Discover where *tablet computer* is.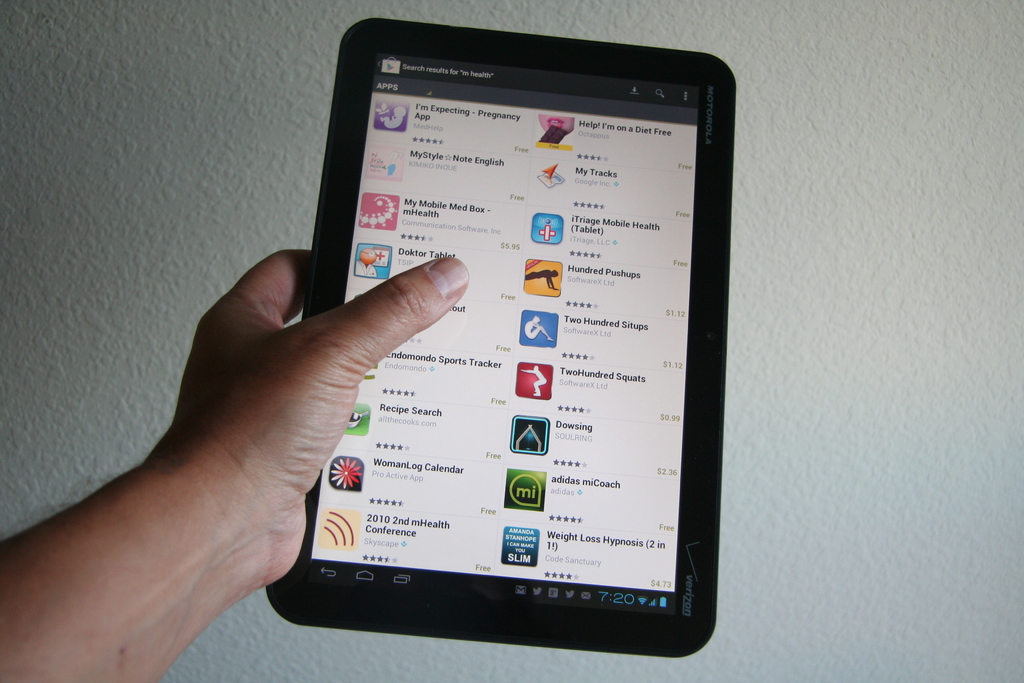
Discovered at (x1=269, y1=13, x2=741, y2=654).
